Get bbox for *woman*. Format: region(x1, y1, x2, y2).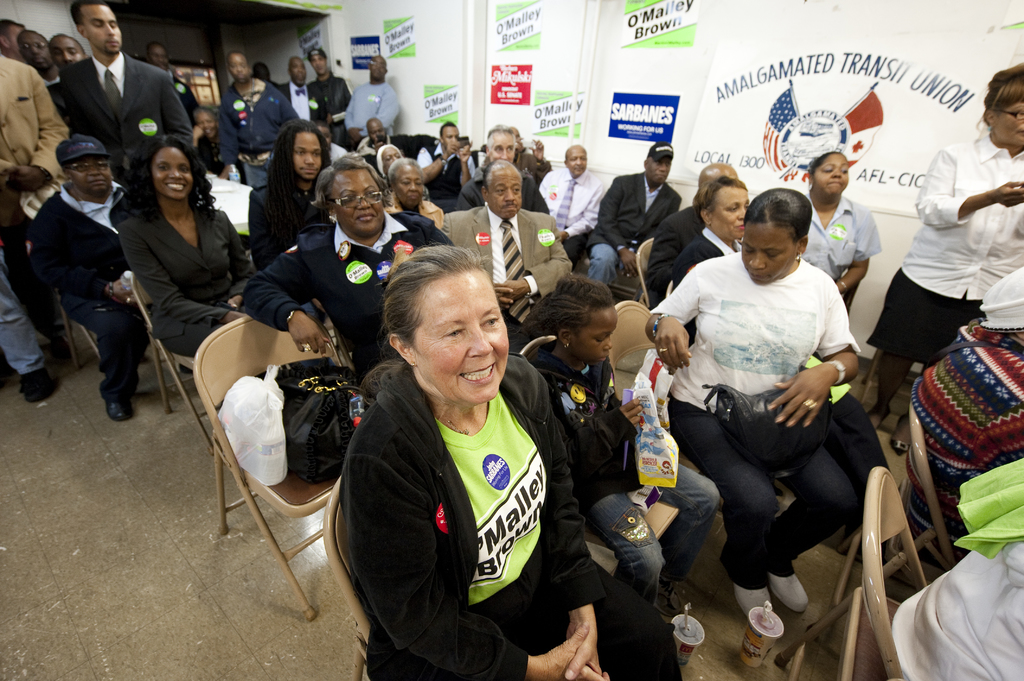
region(863, 62, 1023, 469).
